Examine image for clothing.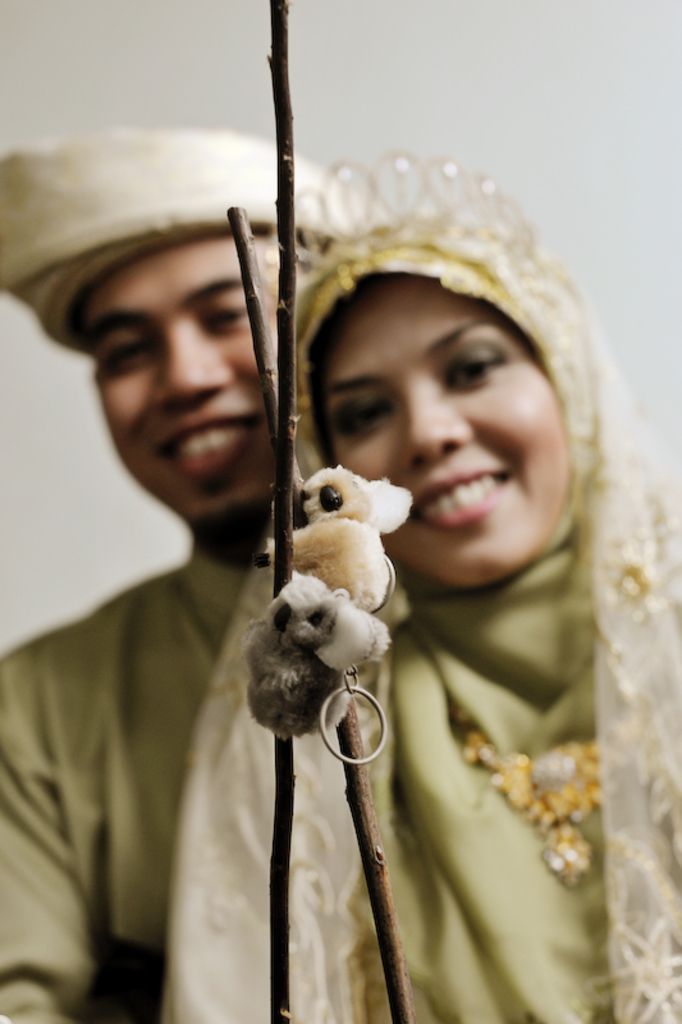
Examination result: box(0, 113, 386, 1023).
